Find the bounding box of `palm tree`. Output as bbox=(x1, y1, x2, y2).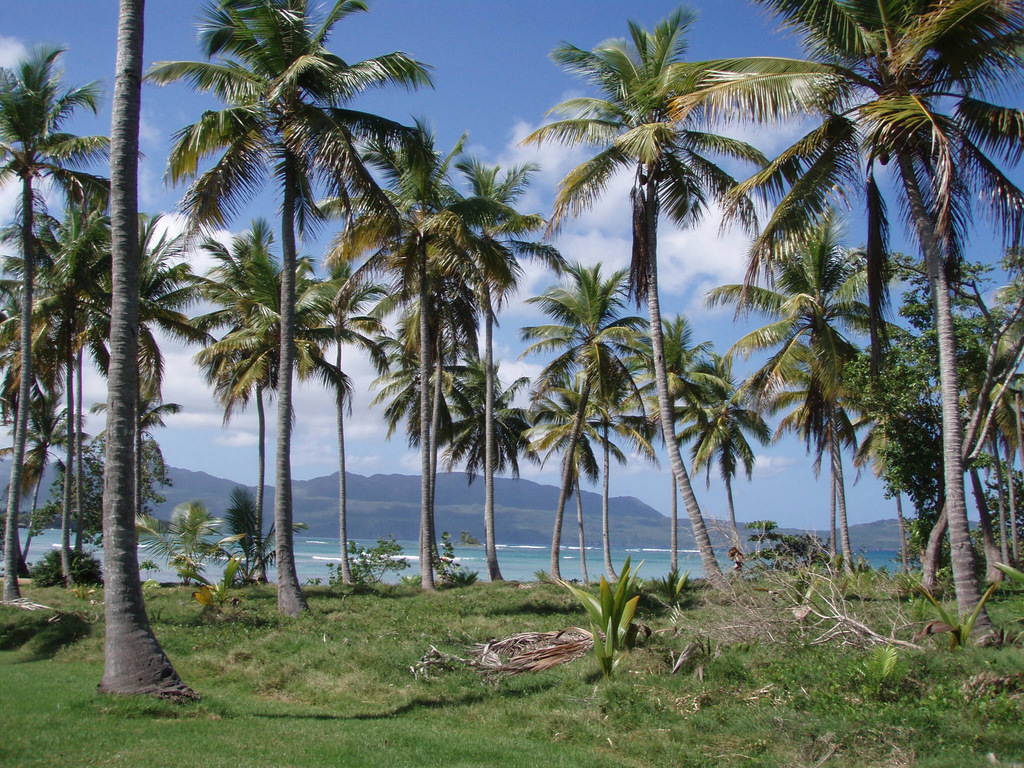
bbox=(0, 68, 52, 528).
